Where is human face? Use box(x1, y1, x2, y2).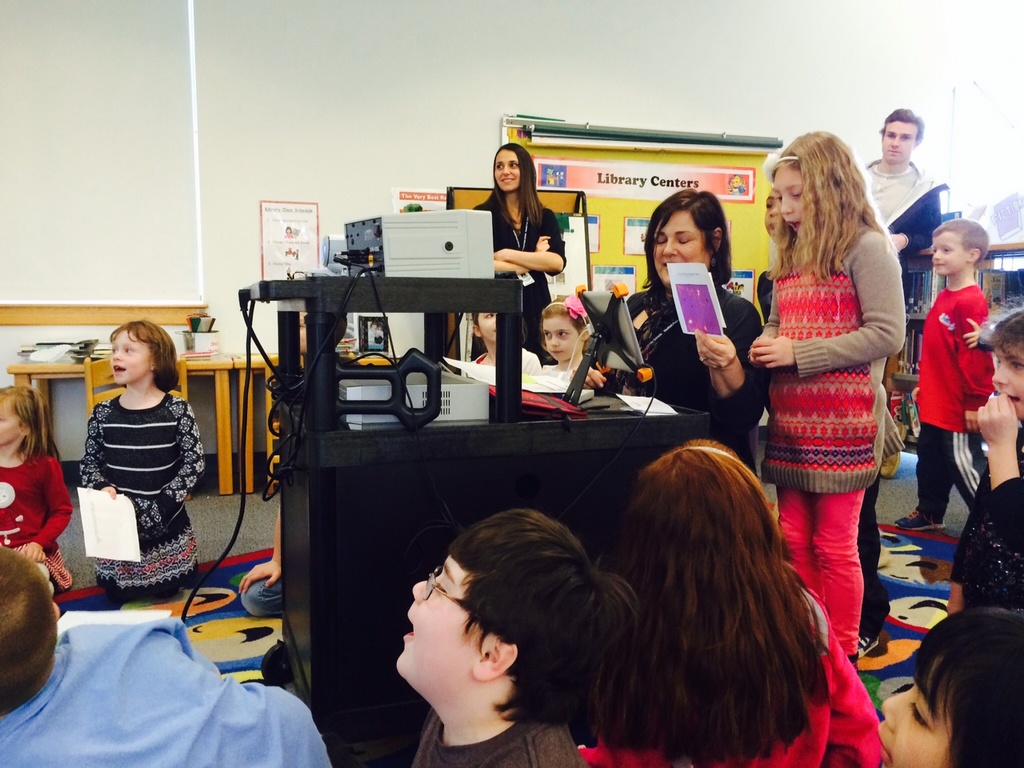
box(879, 121, 915, 163).
